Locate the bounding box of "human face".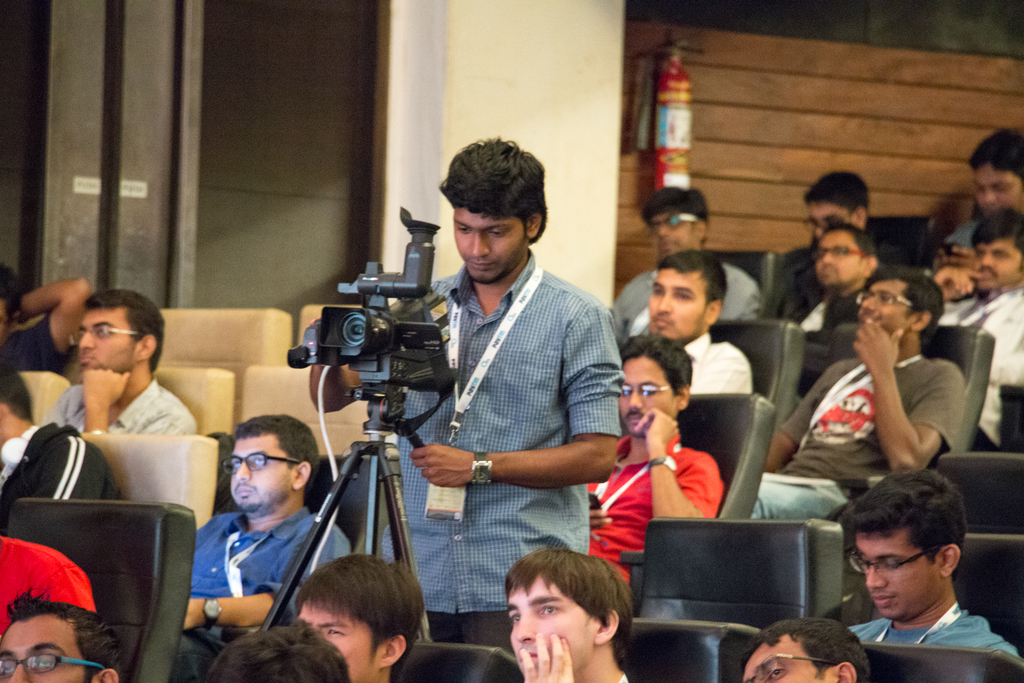
Bounding box: Rect(446, 208, 531, 284).
